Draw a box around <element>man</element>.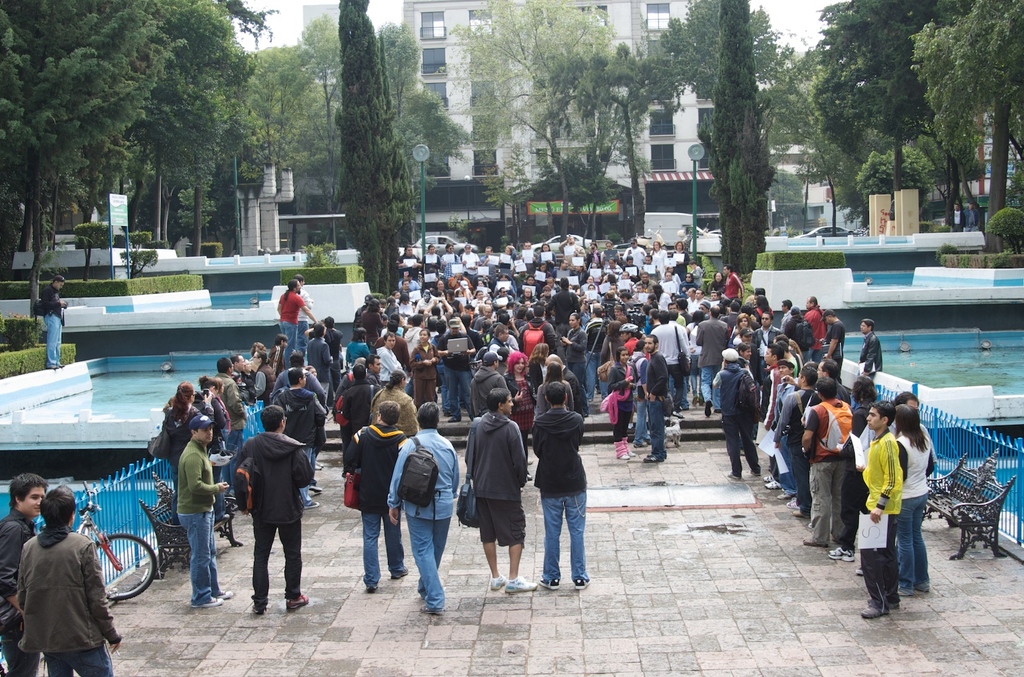
rect(387, 400, 465, 607).
